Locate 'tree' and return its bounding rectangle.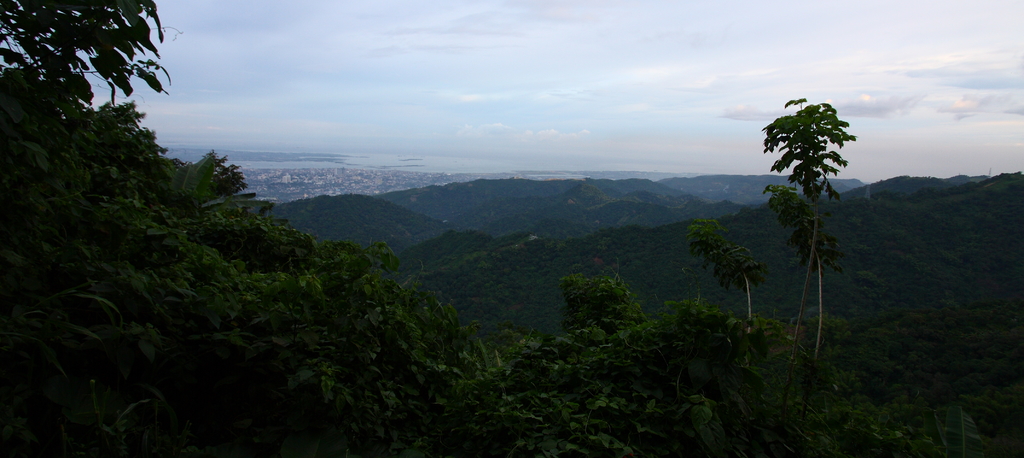
<bbox>0, 0, 171, 184</bbox>.
